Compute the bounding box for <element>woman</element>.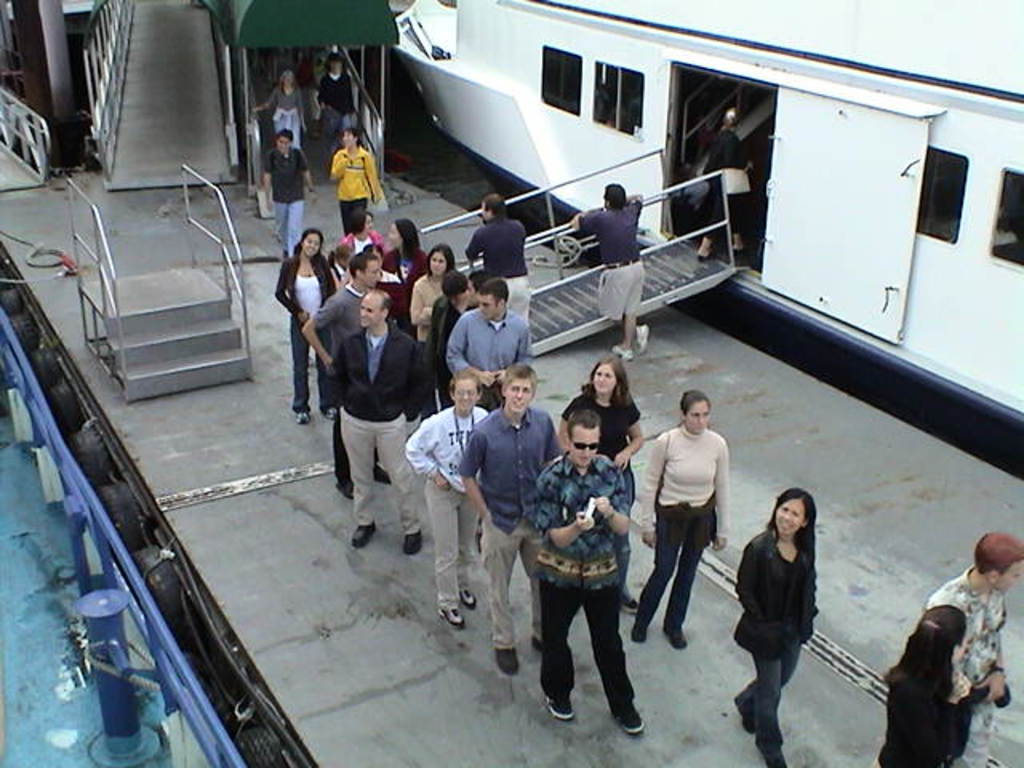
(275, 229, 334, 424).
